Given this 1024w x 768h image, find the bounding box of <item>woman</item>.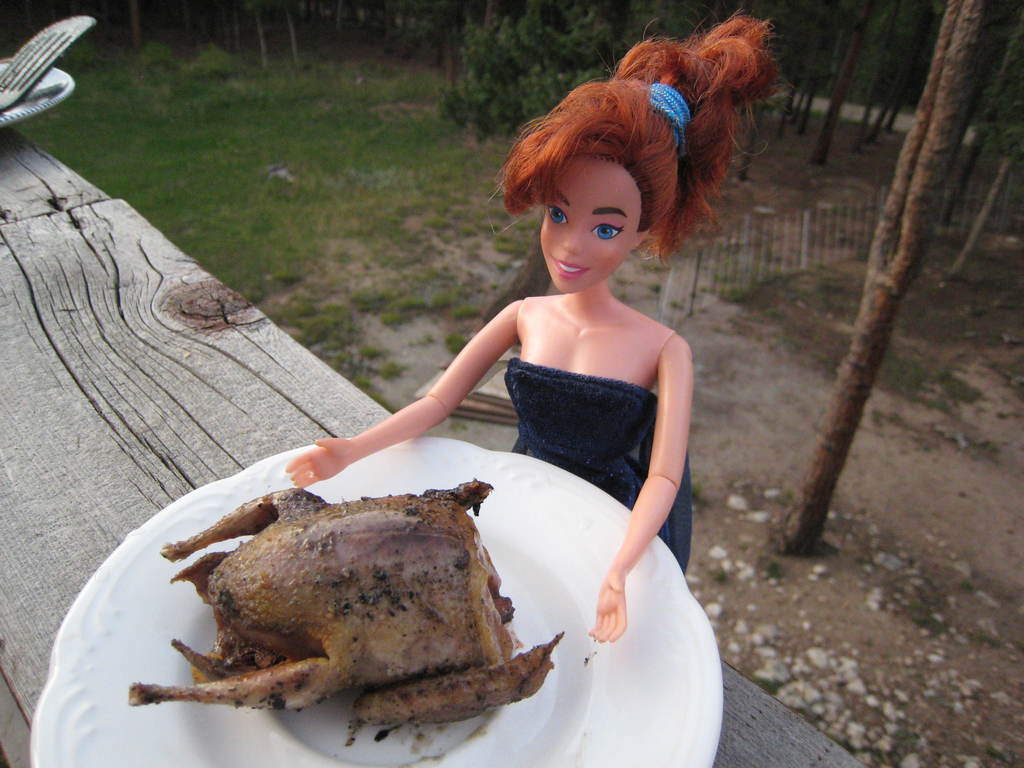
(382, 166, 746, 664).
